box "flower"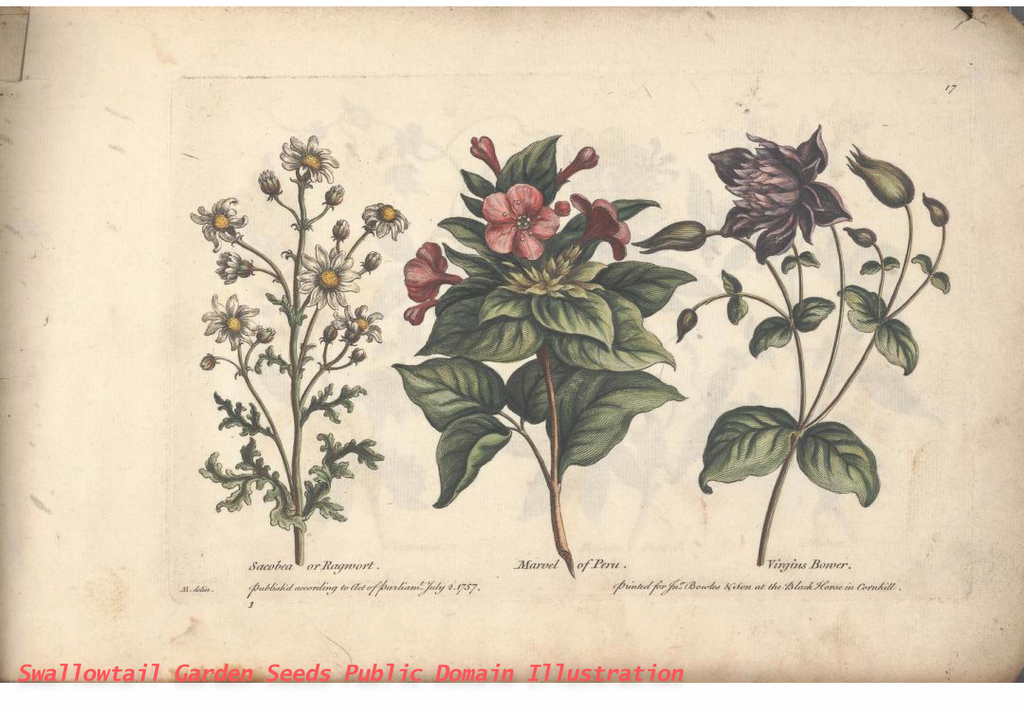
locate(475, 135, 500, 181)
